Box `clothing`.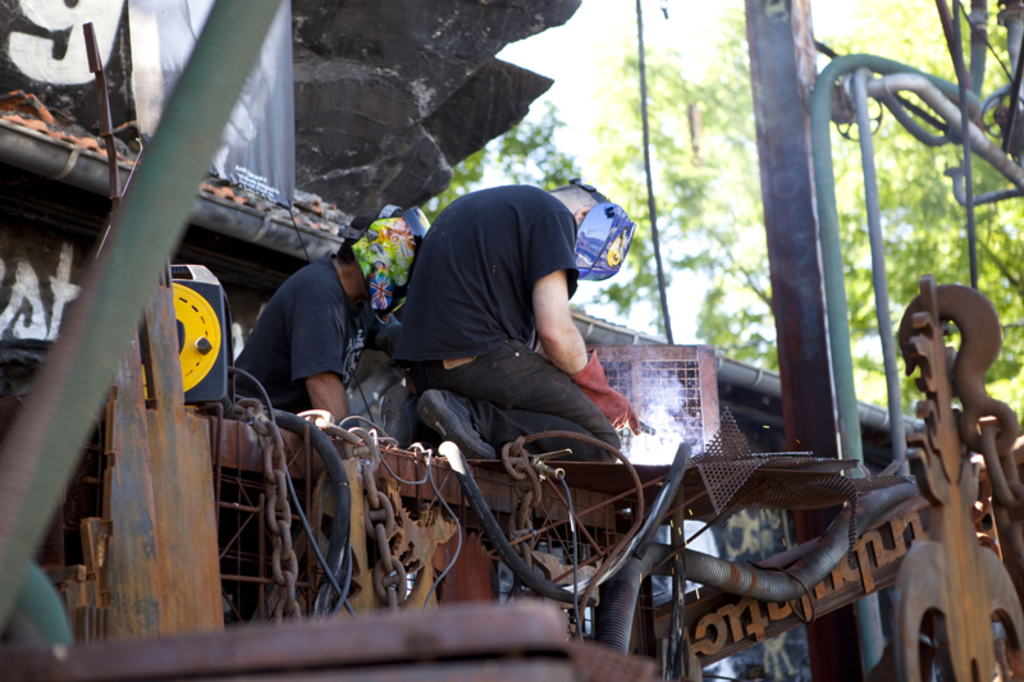
385:163:636:489.
